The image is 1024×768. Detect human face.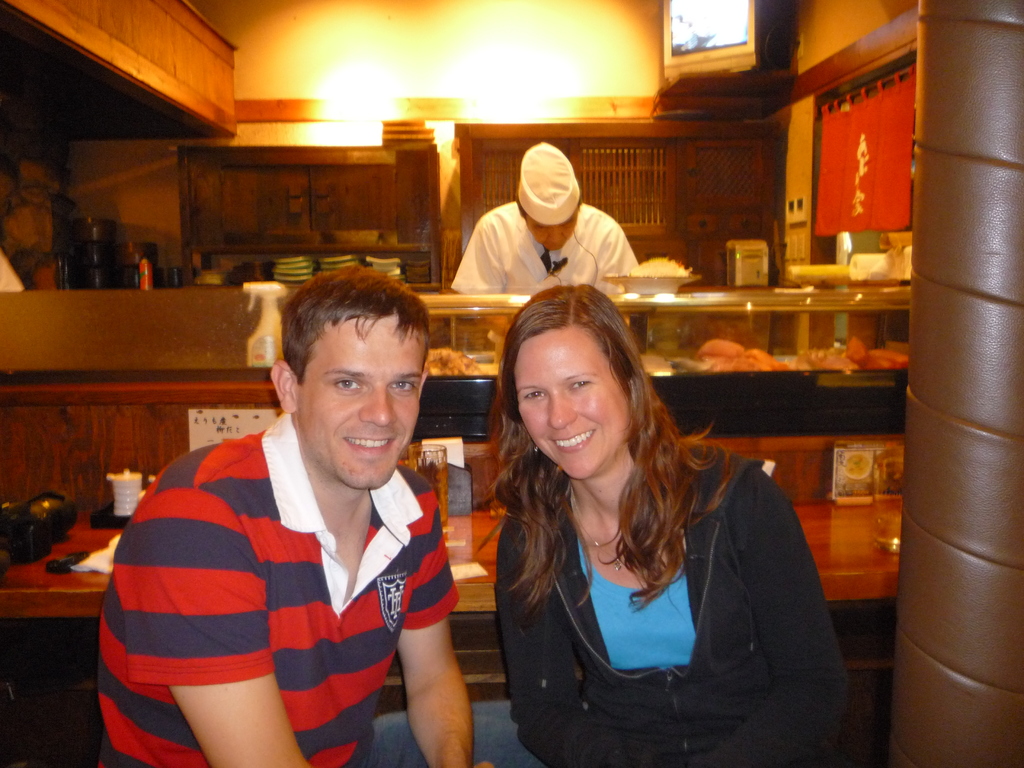
Detection: left=296, top=314, right=426, bottom=491.
